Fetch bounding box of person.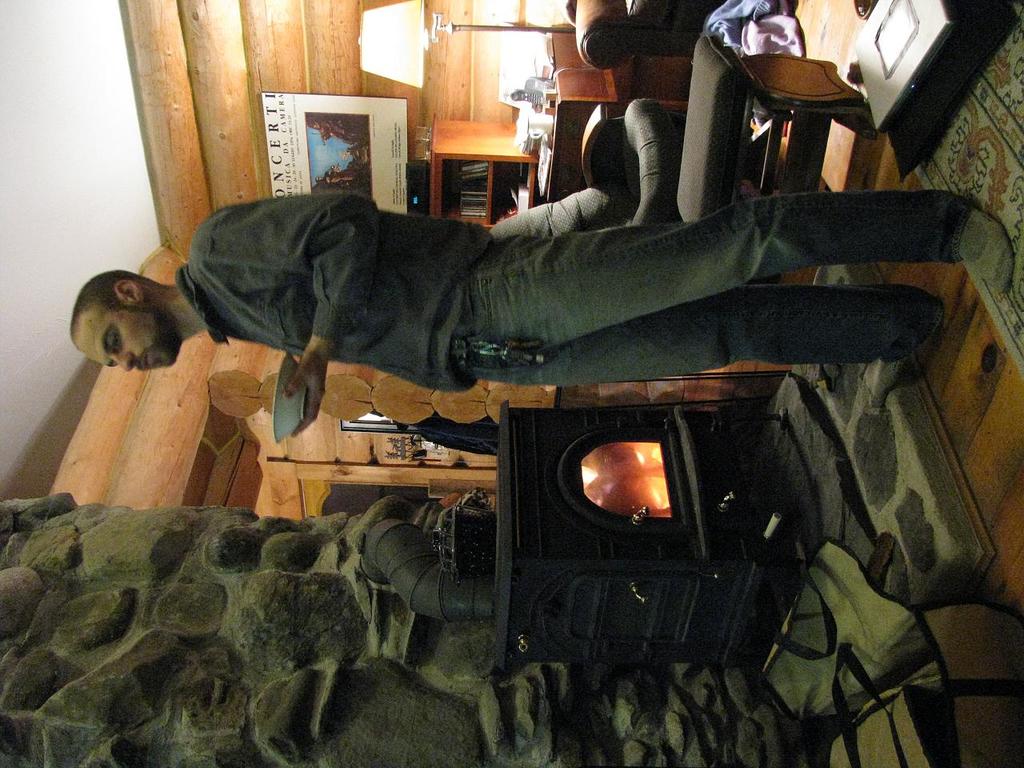
Bbox: detection(70, 186, 1010, 434).
